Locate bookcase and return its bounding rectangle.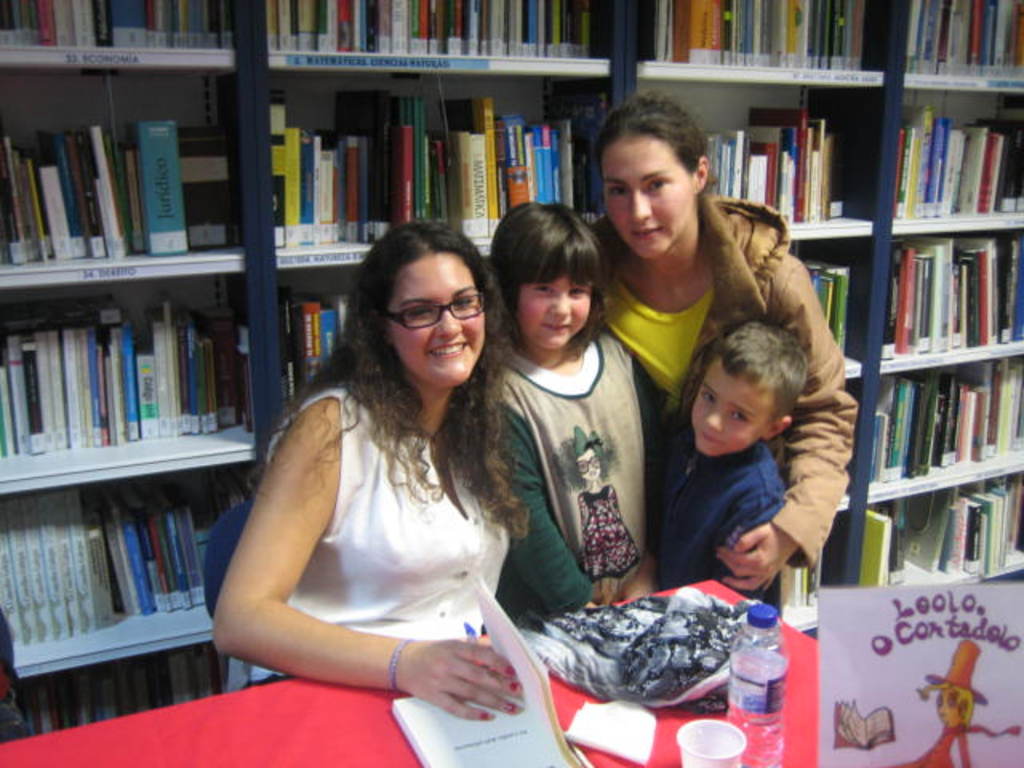
x1=0, y1=0, x2=986, y2=706.
